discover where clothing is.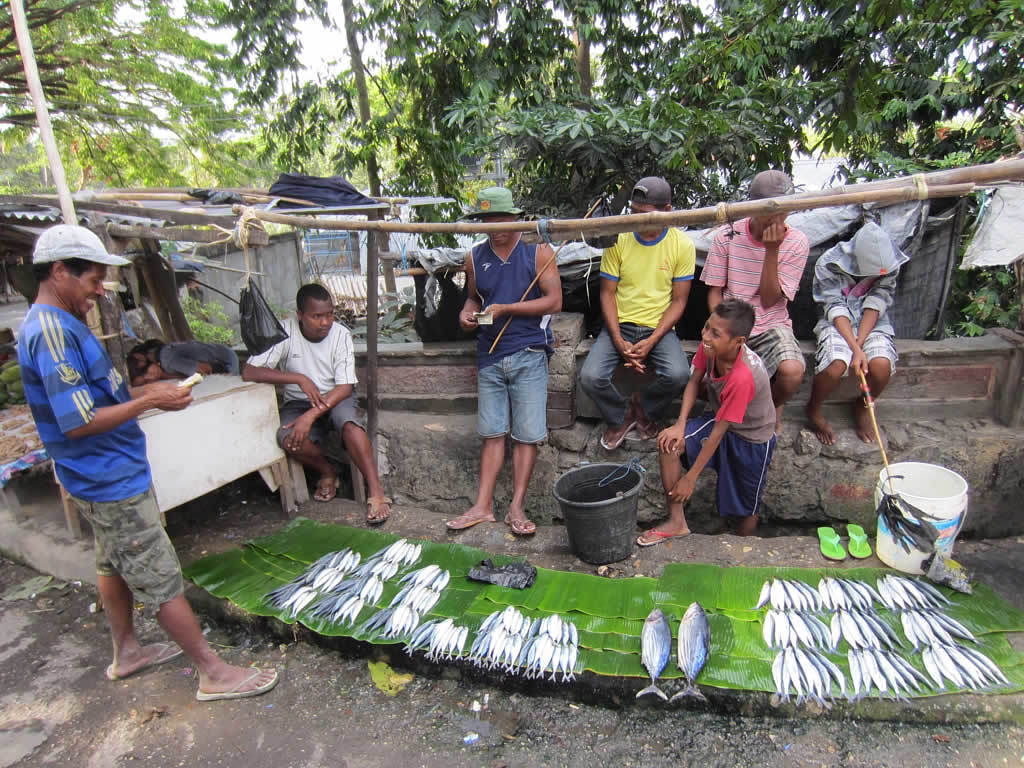
Discovered at box=[809, 244, 902, 376].
